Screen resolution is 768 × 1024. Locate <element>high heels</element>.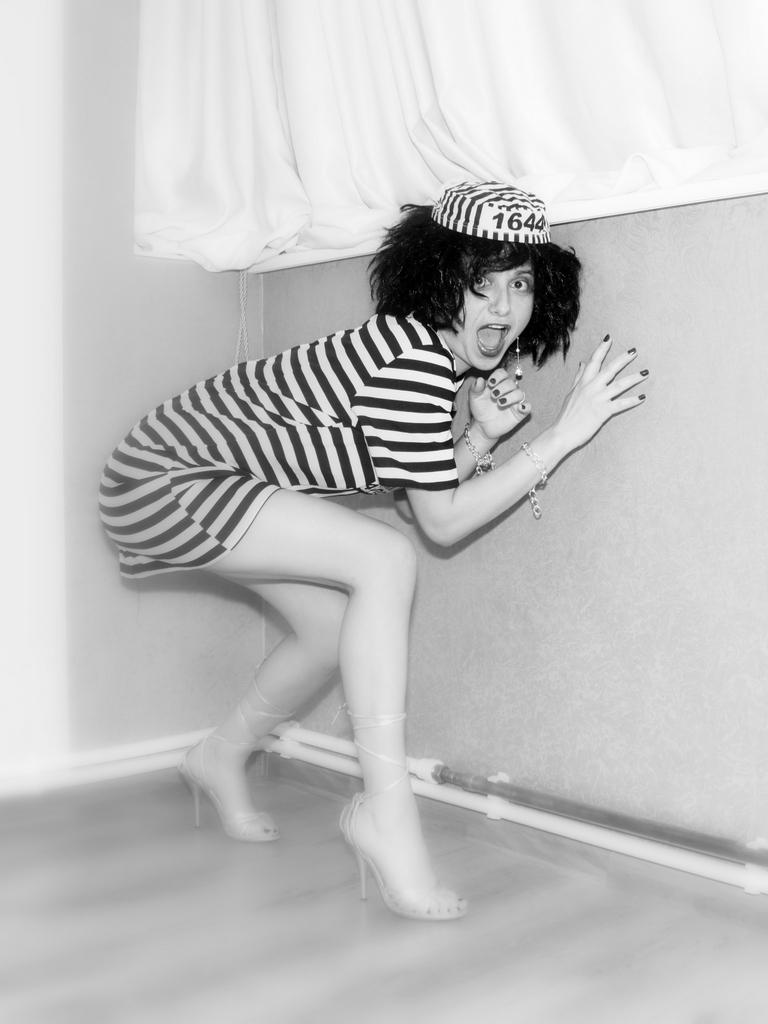
l=170, t=671, r=295, b=845.
